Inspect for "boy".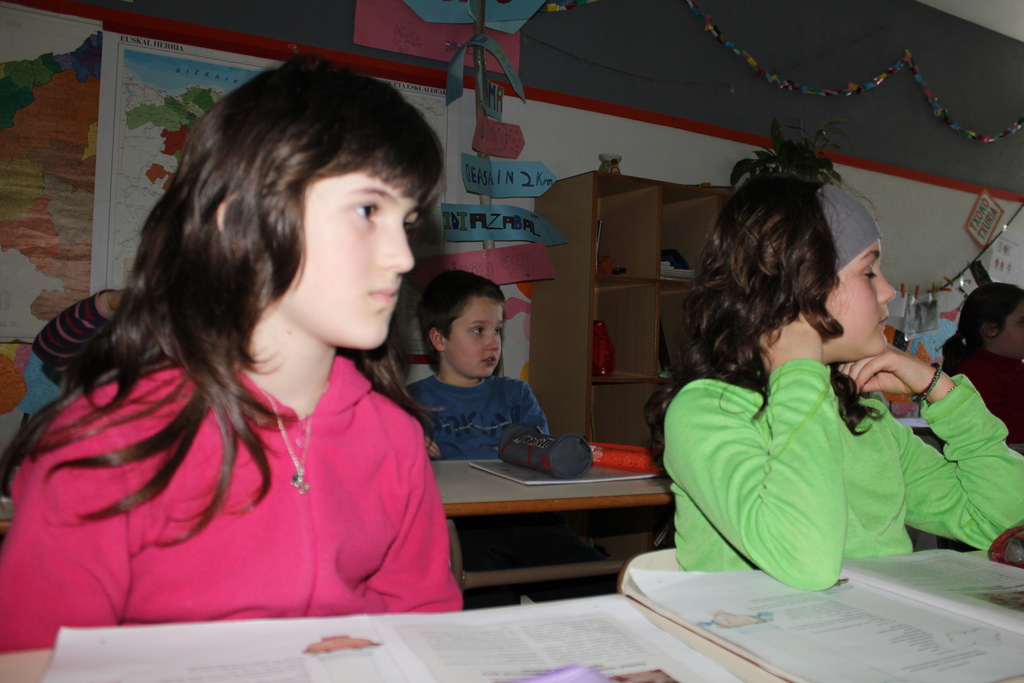
Inspection: Rect(395, 267, 570, 509).
